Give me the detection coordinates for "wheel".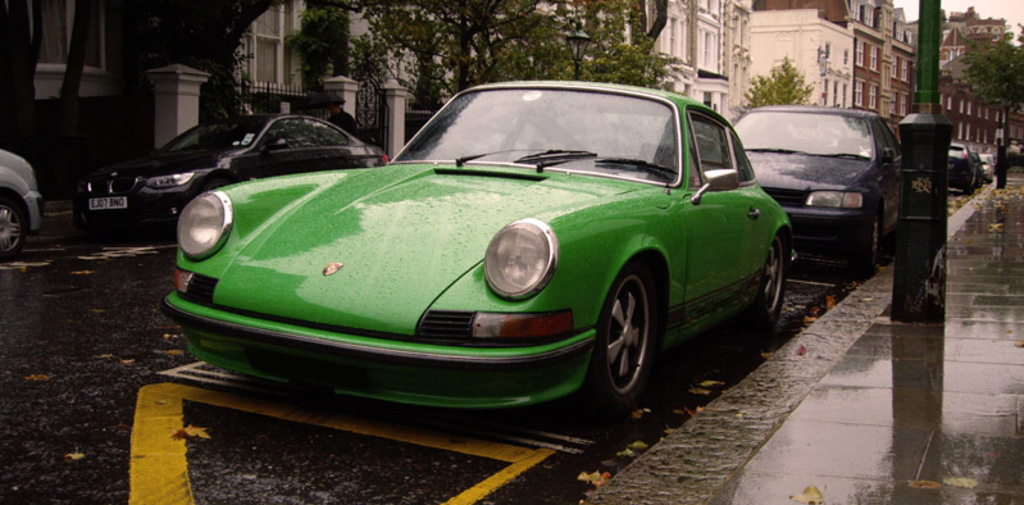
x1=854, y1=205, x2=891, y2=288.
